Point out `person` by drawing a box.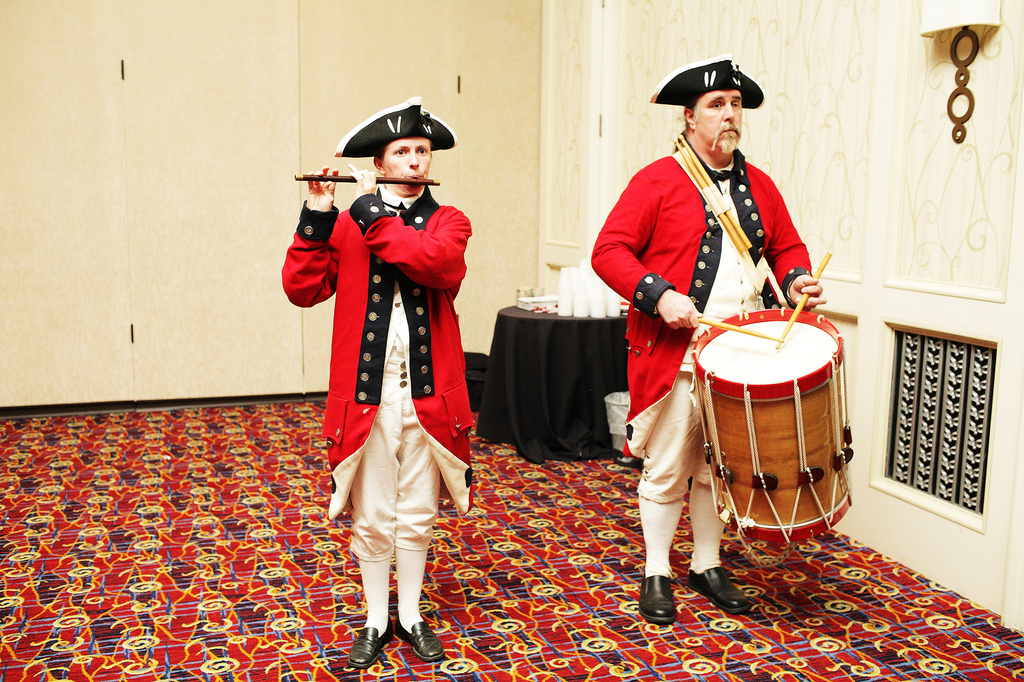
locate(590, 52, 830, 633).
